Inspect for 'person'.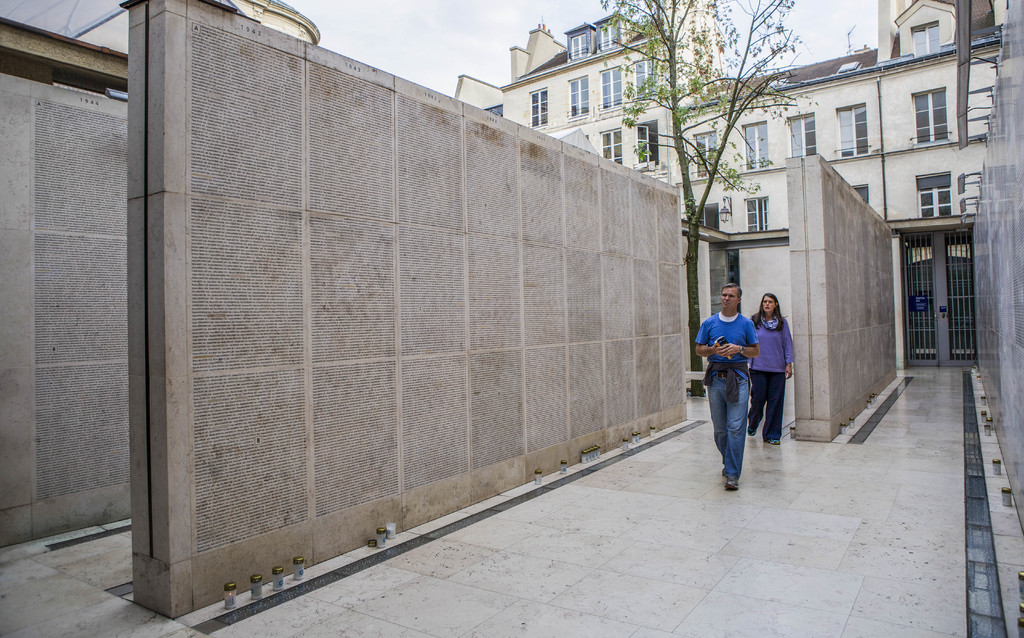
Inspection: region(694, 282, 758, 493).
